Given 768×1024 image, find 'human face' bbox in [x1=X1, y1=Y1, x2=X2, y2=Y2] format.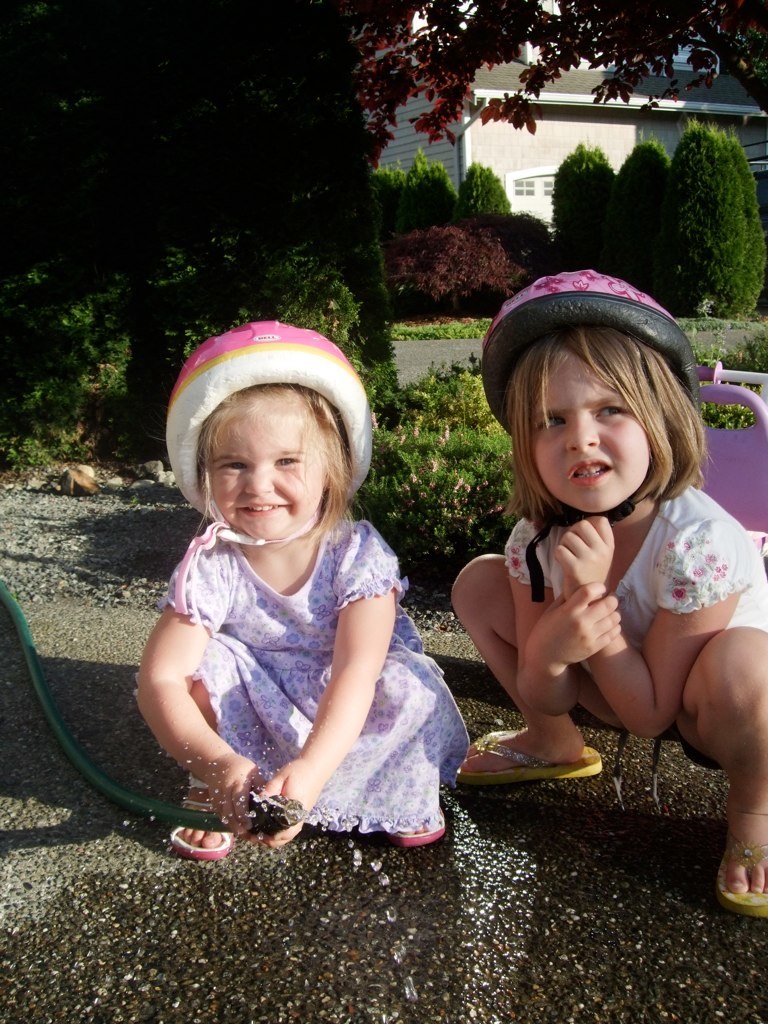
[x1=210, y1=410, x2=328, y2=540].
